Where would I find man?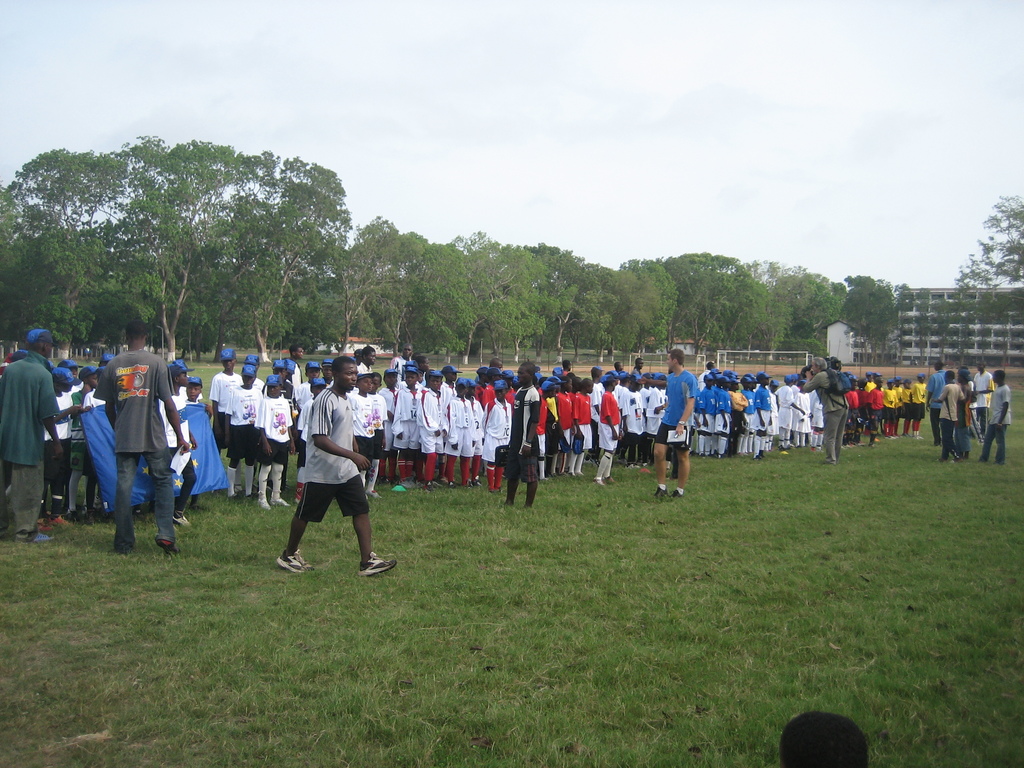
At x1=649, y1=348, x2=703, y2=506.
